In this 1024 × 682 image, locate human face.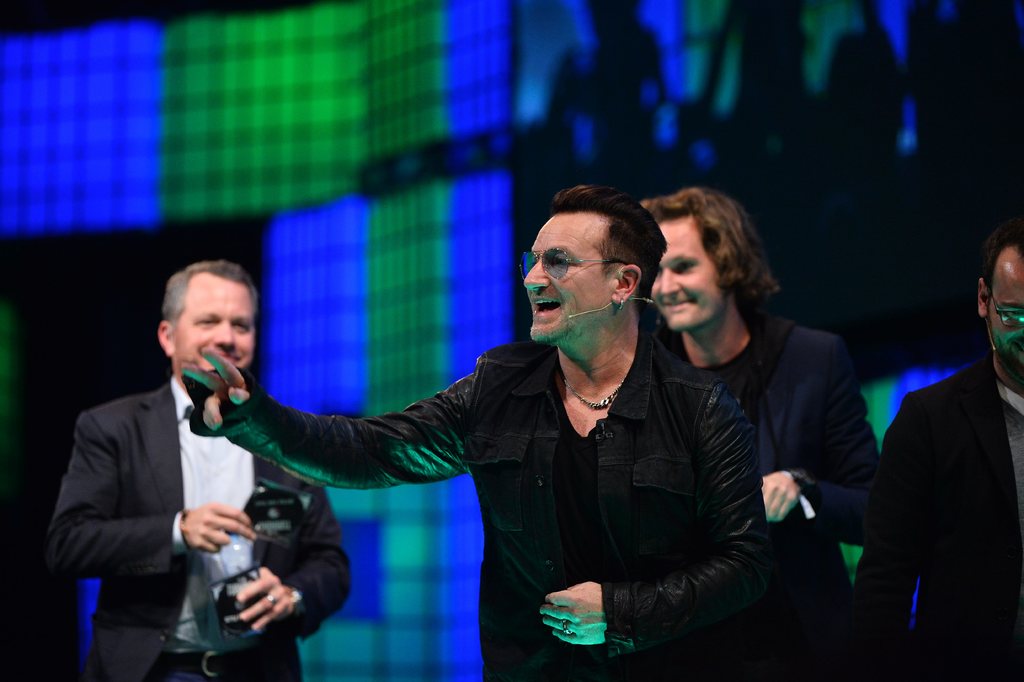
Bounding box: detection(175, 278, 256, 387).
